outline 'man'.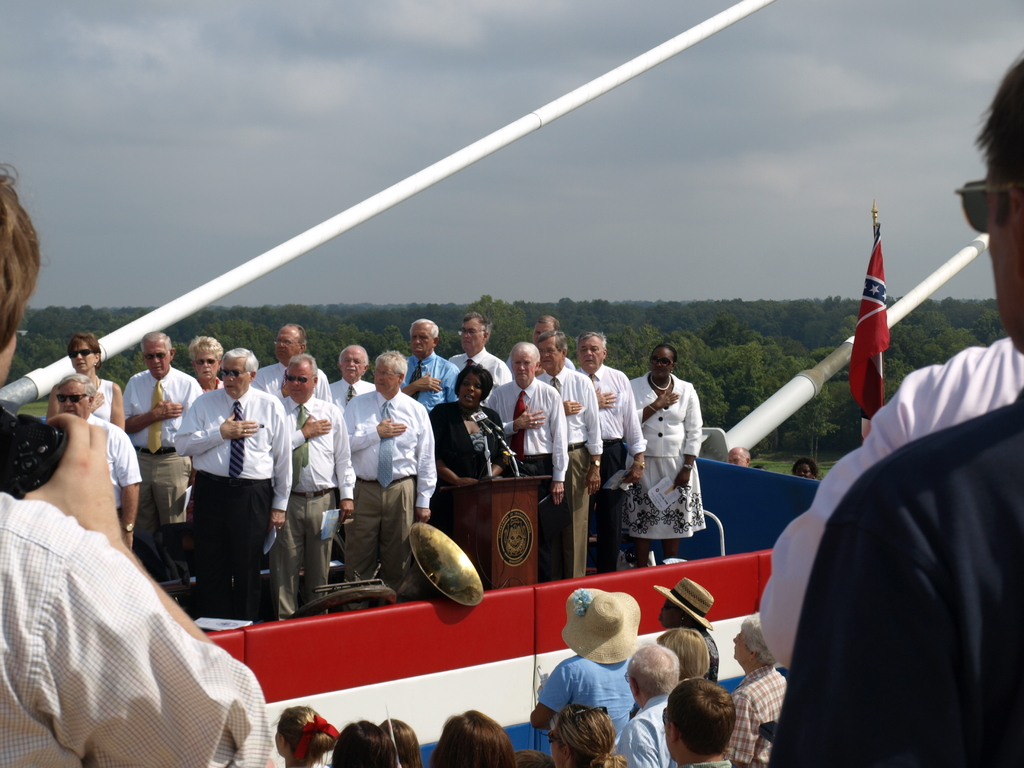
Outline: bbox=[0, 159, 271, 767].
